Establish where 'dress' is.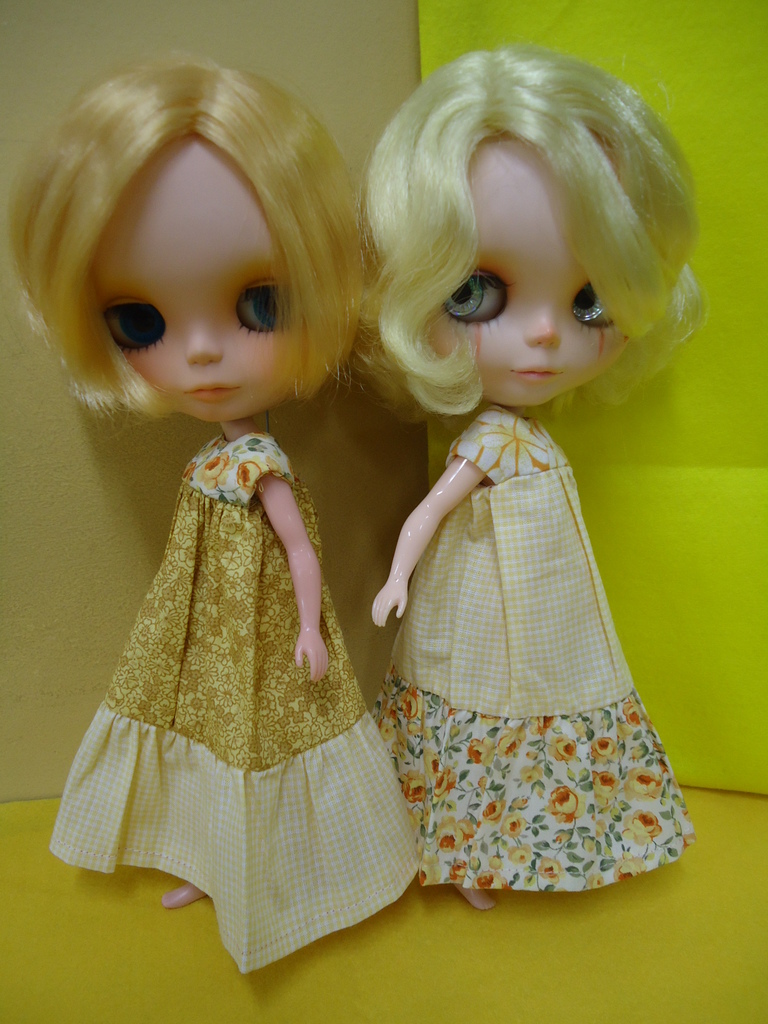
Established at rect(47, 438, 422, 977).
